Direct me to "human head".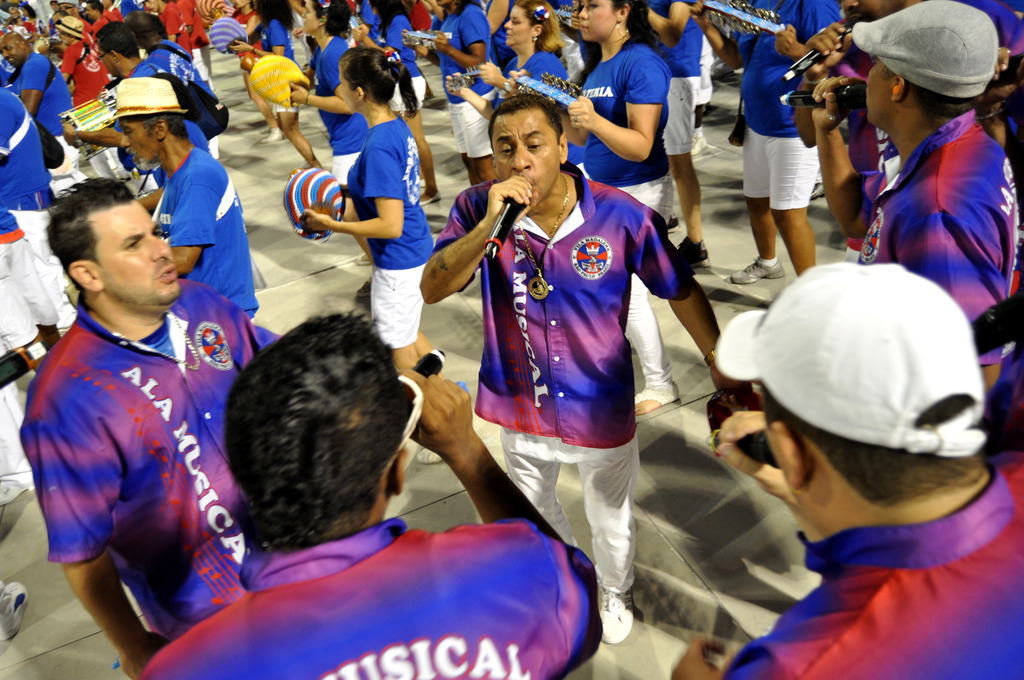
Direction: bbox=[737, 259, 1000, 546].
